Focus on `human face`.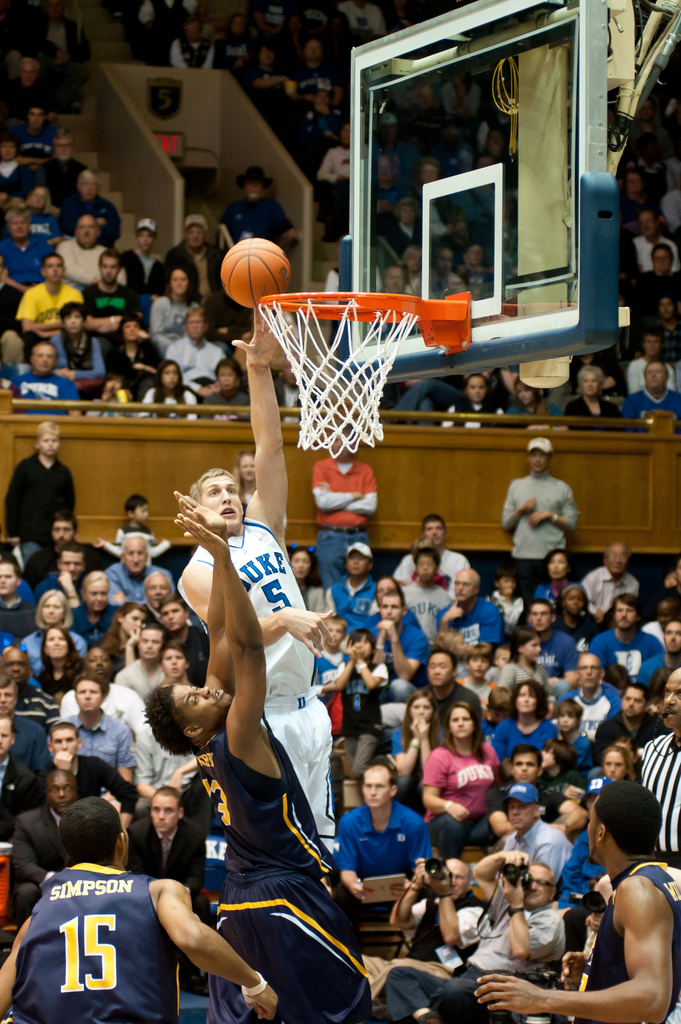
Focused at <box>556,711,578,732</box>.
